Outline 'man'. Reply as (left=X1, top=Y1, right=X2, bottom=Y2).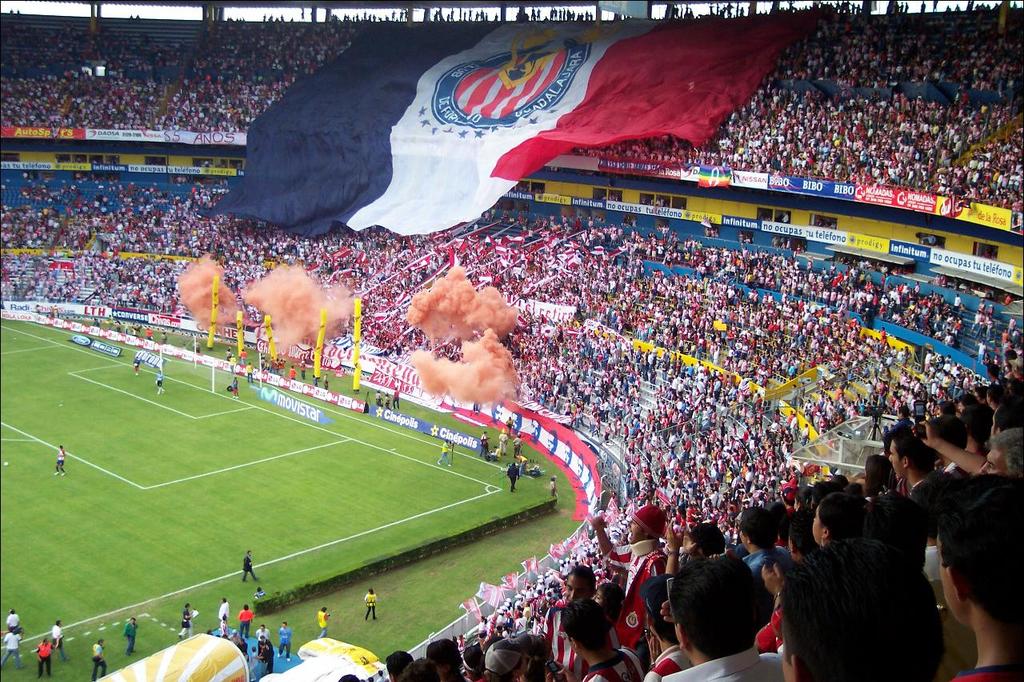
(left=5, top=608, right=19, bottom=632).
